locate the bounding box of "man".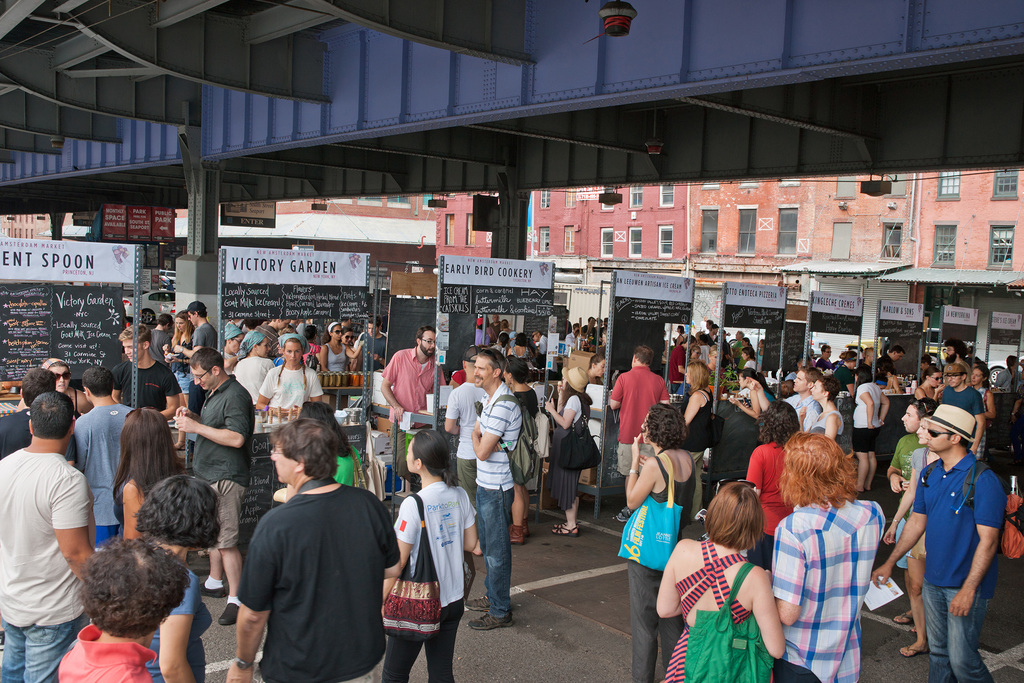
Bounding box: crop(67, 363, 137, 553).
